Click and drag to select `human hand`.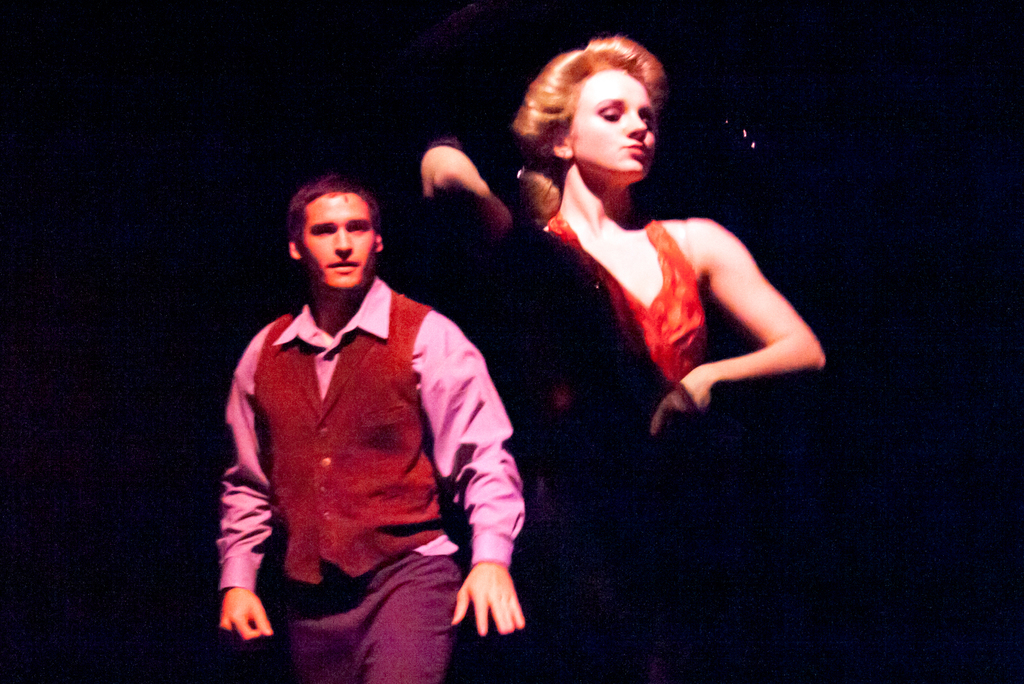
Selection: [left=650, top=370, right=710, bottom=435].
